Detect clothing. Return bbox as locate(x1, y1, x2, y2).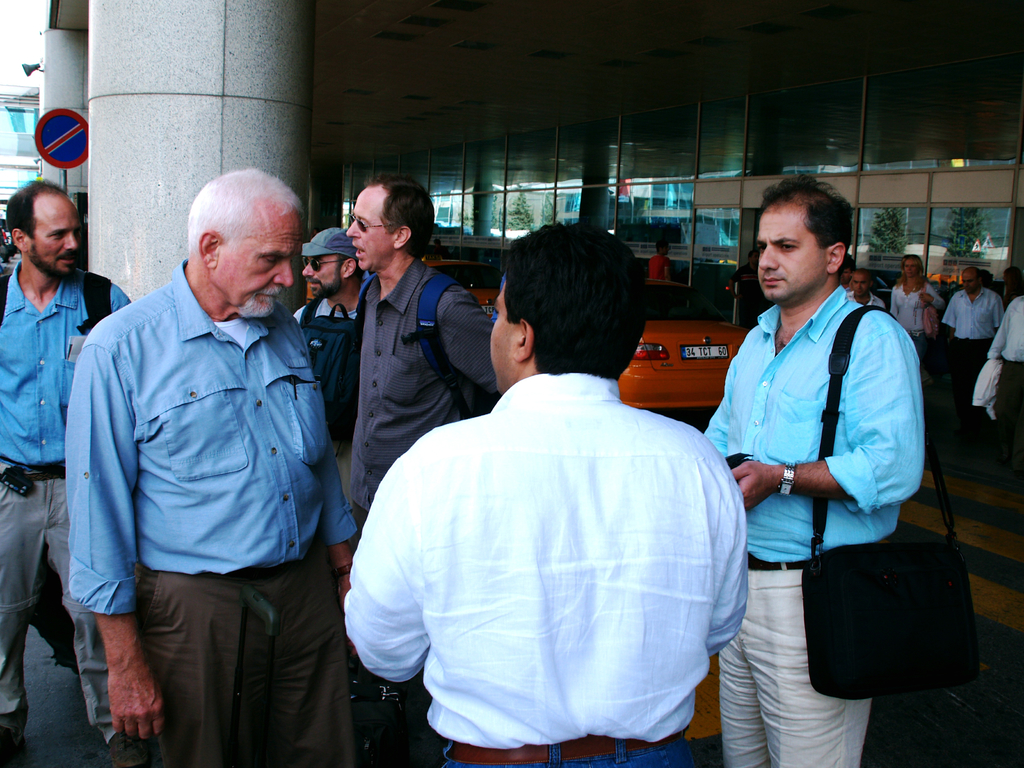
locate(845, 292, 890, 308).
